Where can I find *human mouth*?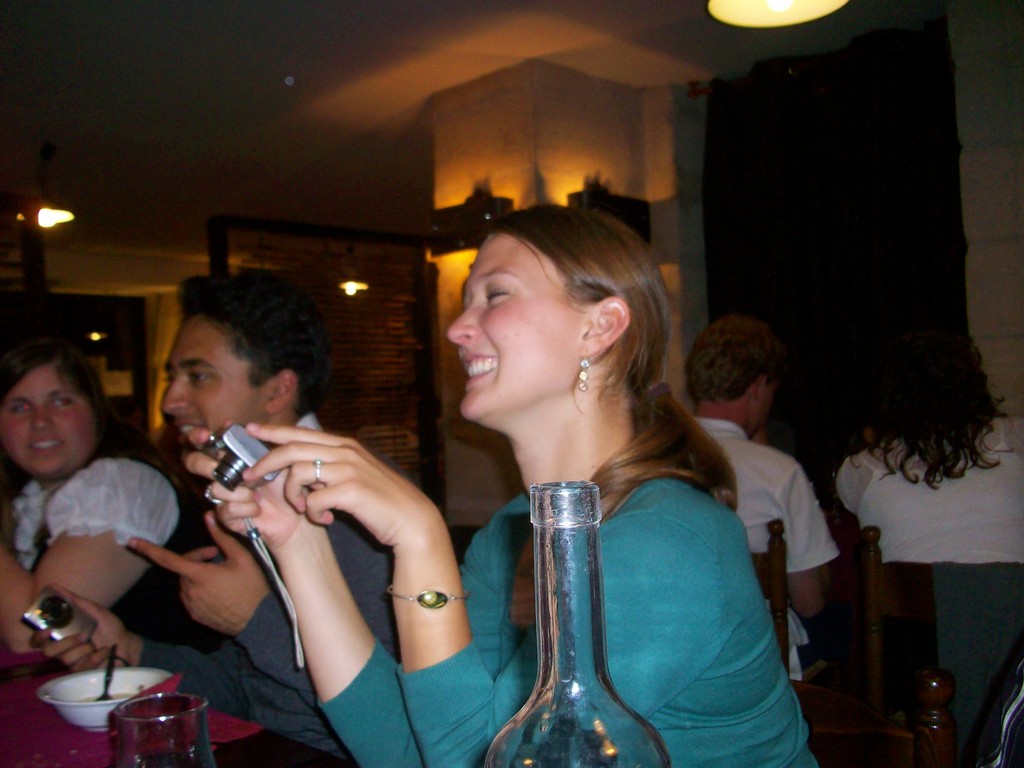
You can find it at box=[460, 348, 499, 386].
